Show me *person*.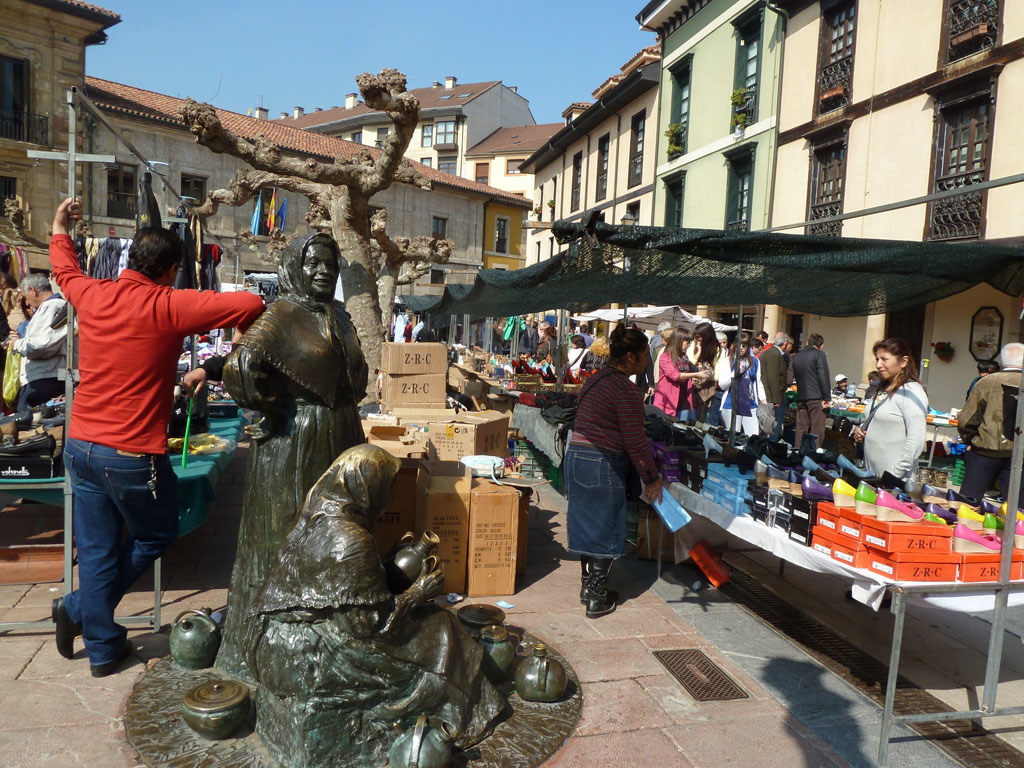
*person* is here: bbox=[863, 373, 879, 404].
